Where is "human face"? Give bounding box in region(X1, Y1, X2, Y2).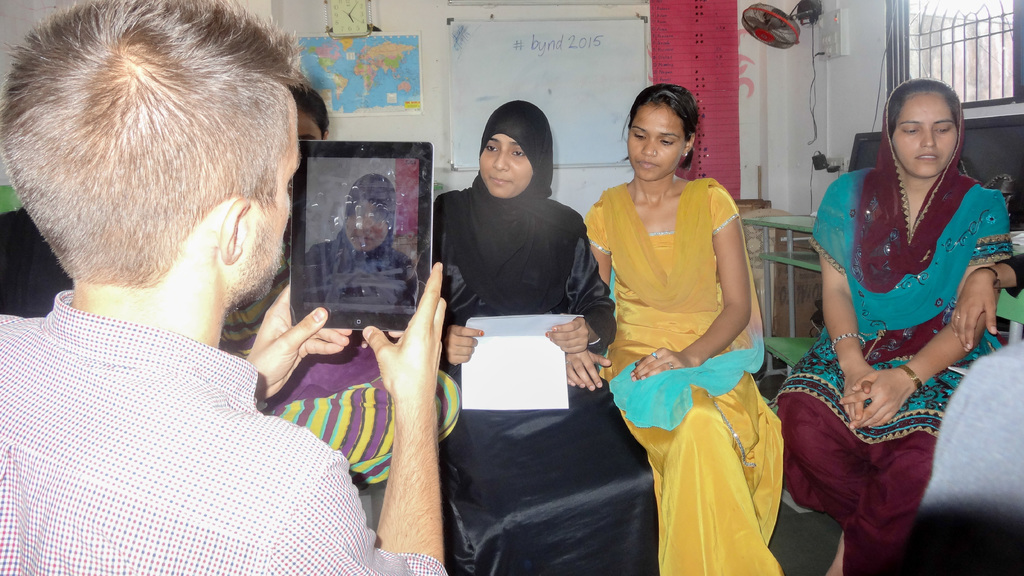
region(236, 90, 297, 298).
